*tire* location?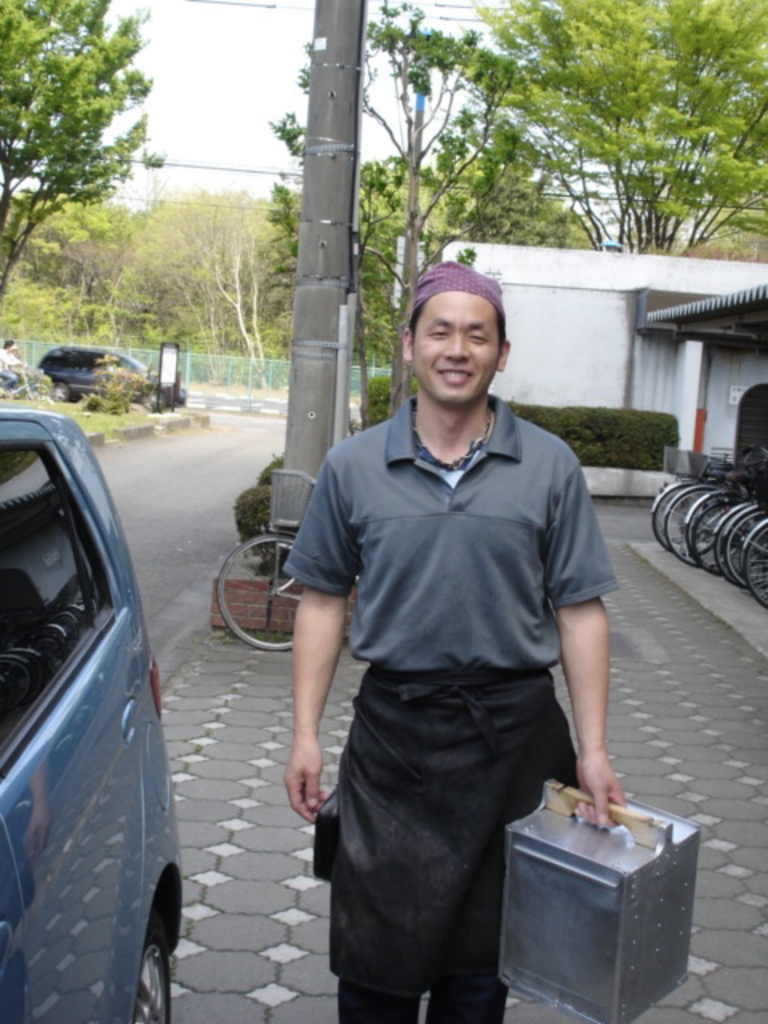
bbox(45, 379, 72, 405)
